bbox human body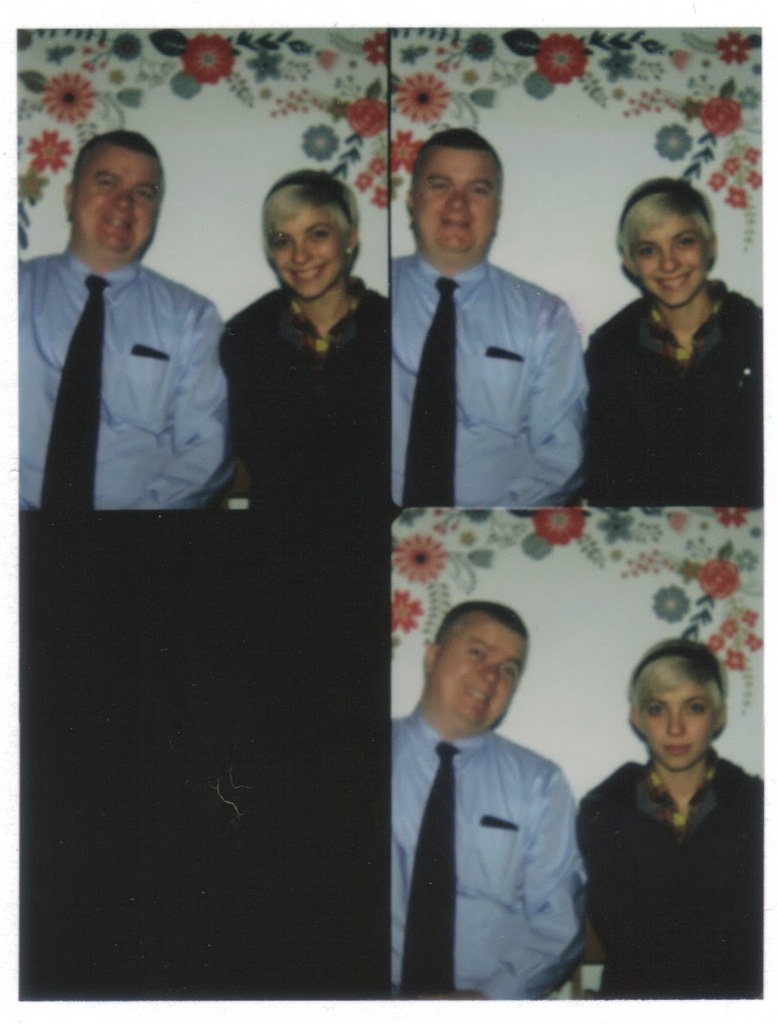
crop(395, 250, 575, 515)
